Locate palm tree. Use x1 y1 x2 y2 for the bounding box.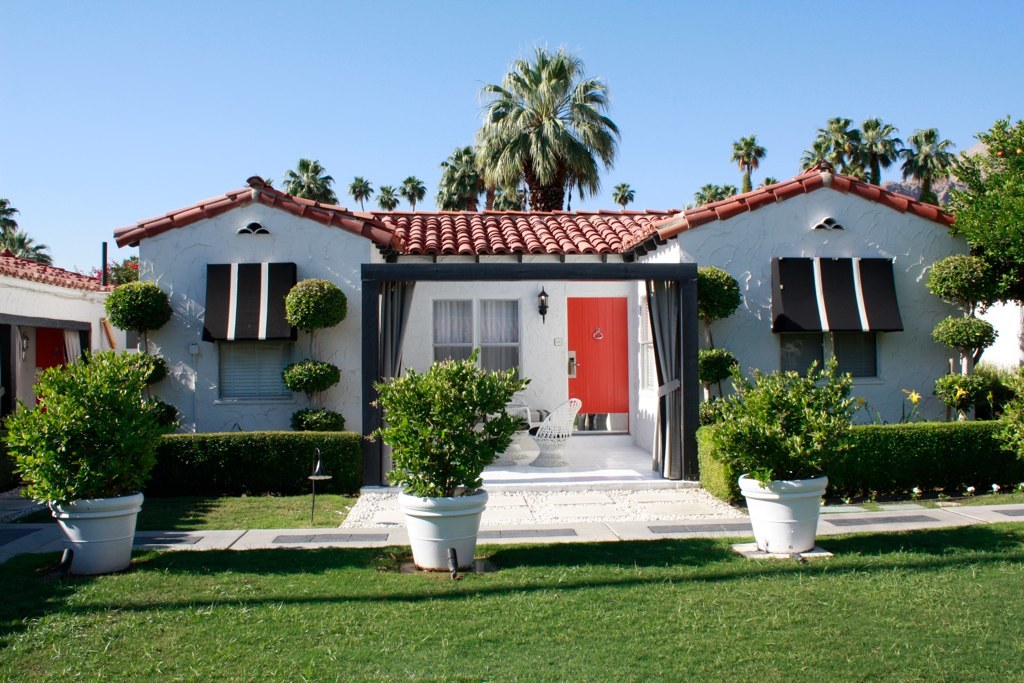
895 127 955 209.
